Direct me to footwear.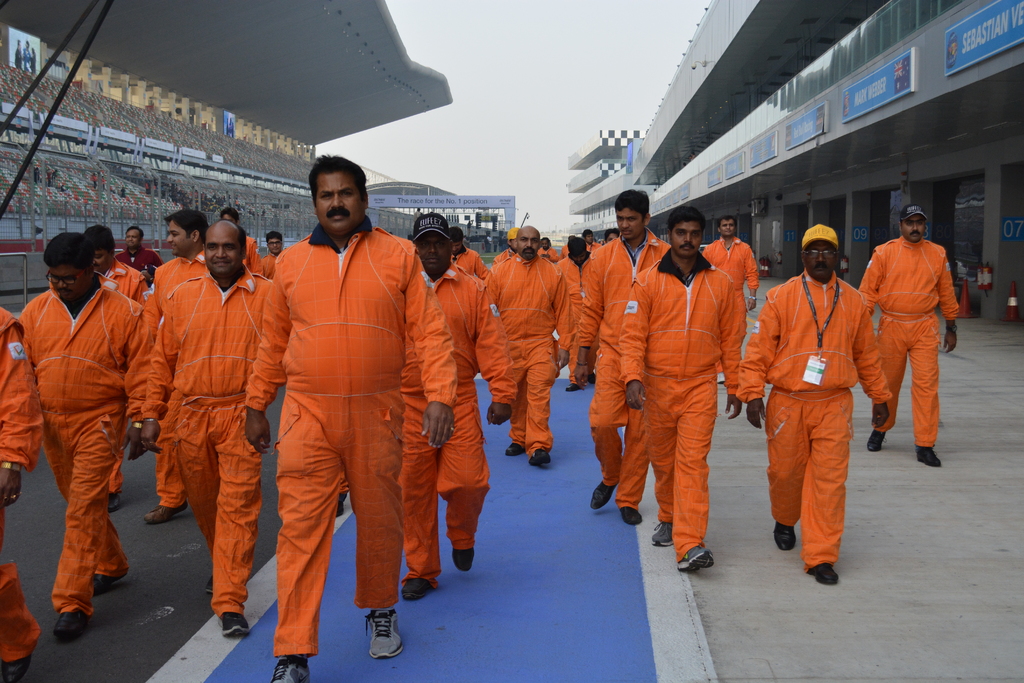
Direction: <bbox>221, 614, 256, 638</bbox>.
